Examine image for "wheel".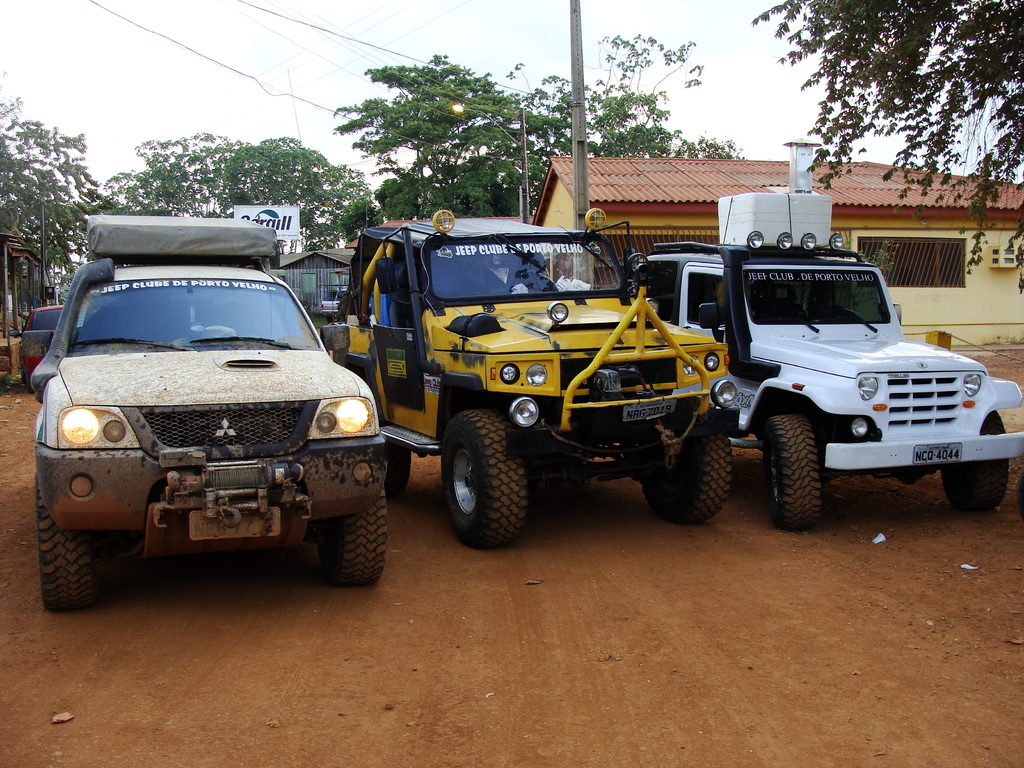
Examination result: x1=315, y1=494, x2=387, y2=589.
